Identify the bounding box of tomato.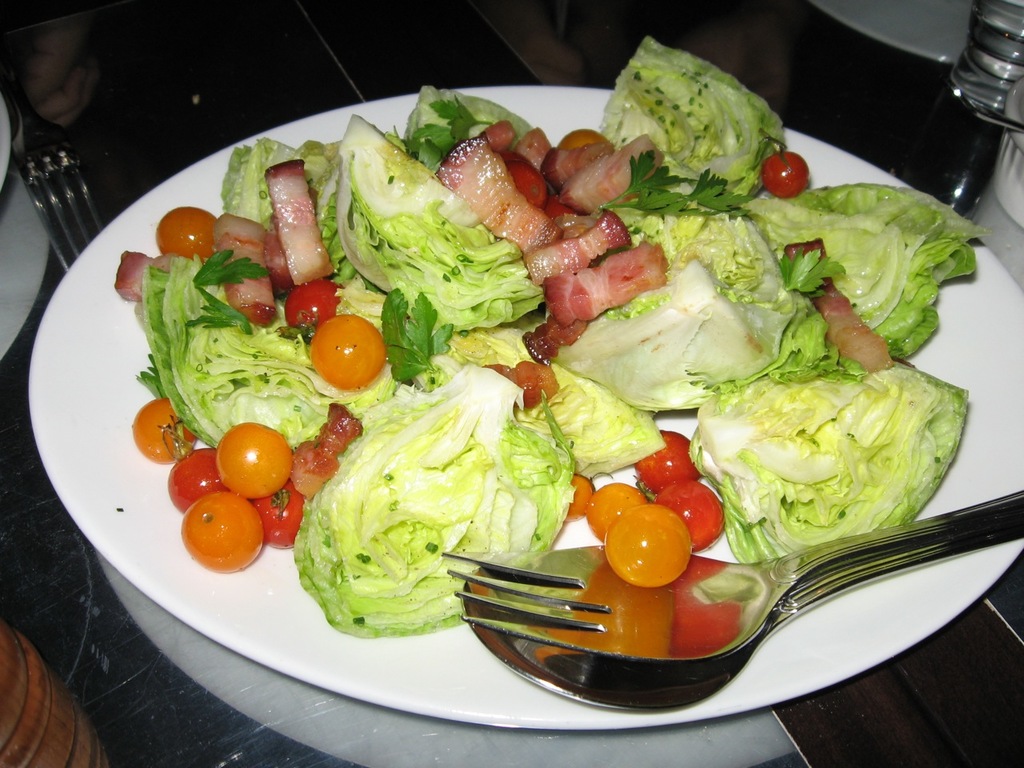
pyautogui.locateOnScreen(658, 481, 727, 551).
